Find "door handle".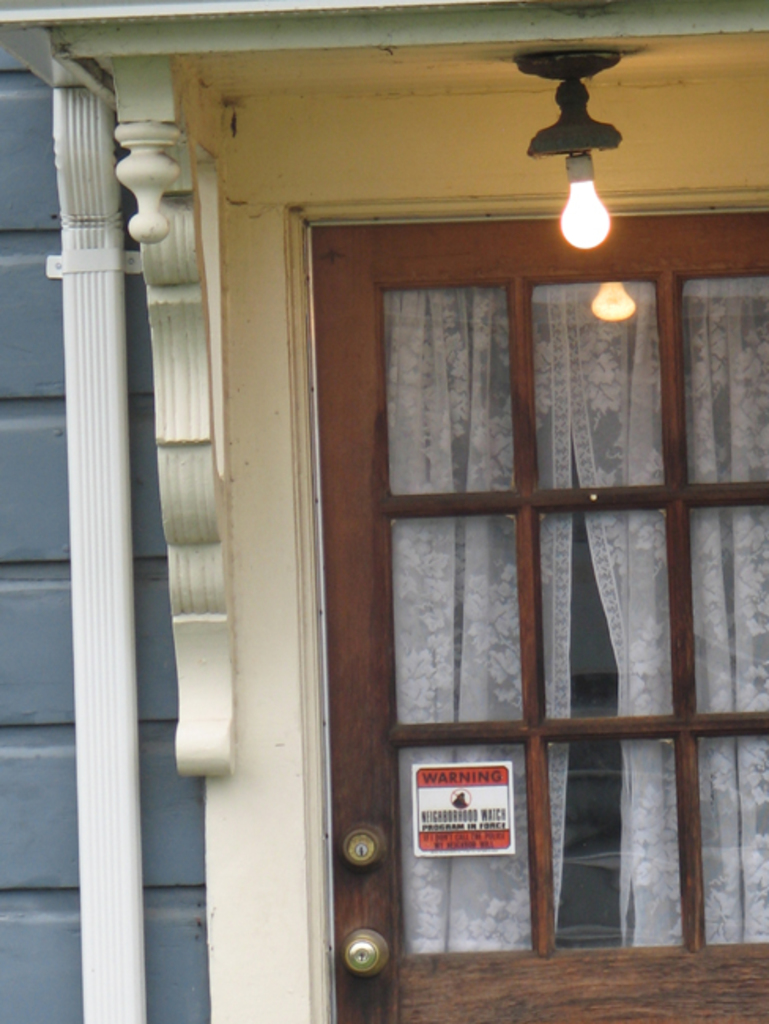
bbox=(337, 929, 391, 983).
